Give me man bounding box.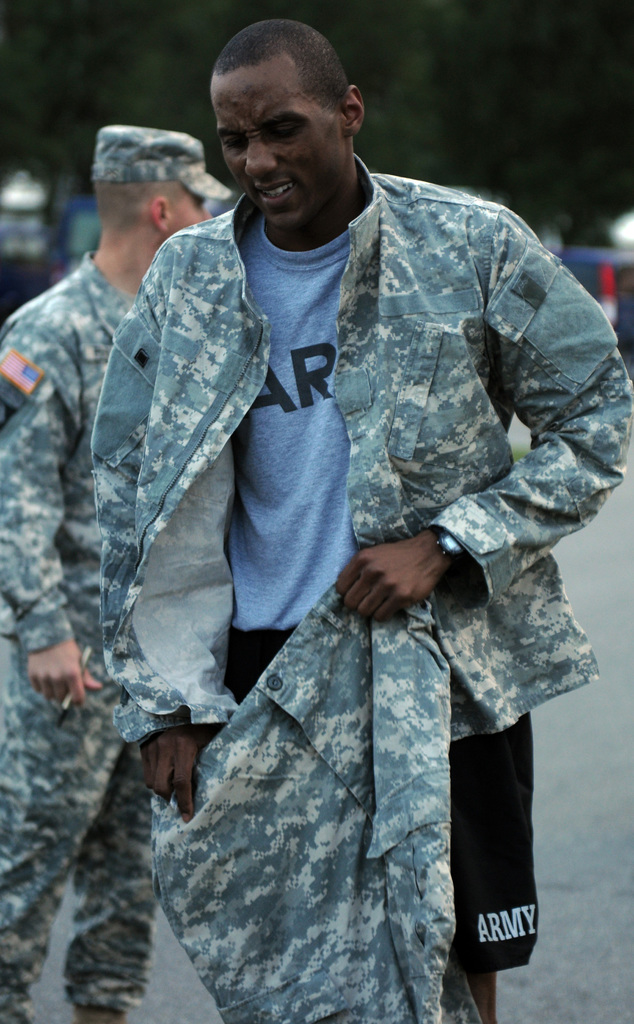
left=0, top=123, right=232, bottom=1023.
